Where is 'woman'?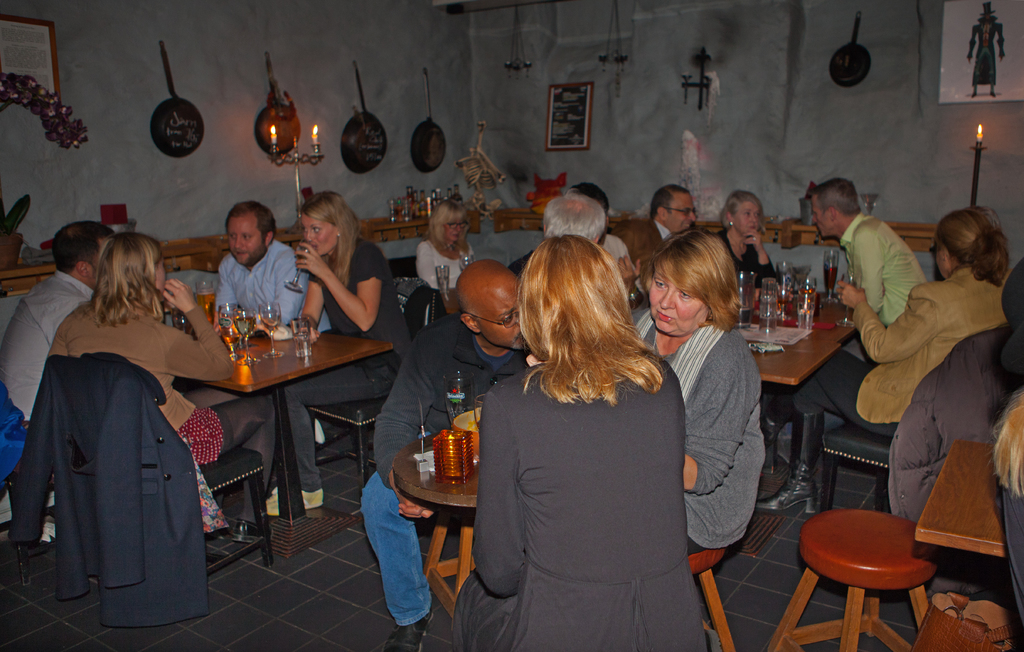
<bbox>769, 198, 1018, 527</bbox>.
